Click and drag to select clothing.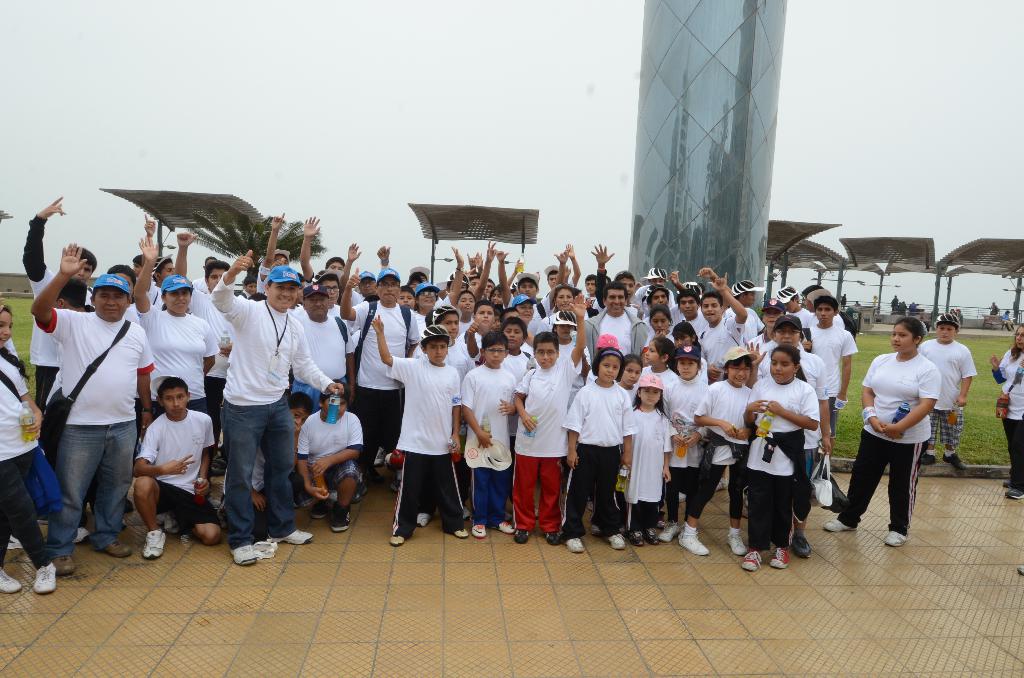
Selection: 134, 403, 216, 510.
